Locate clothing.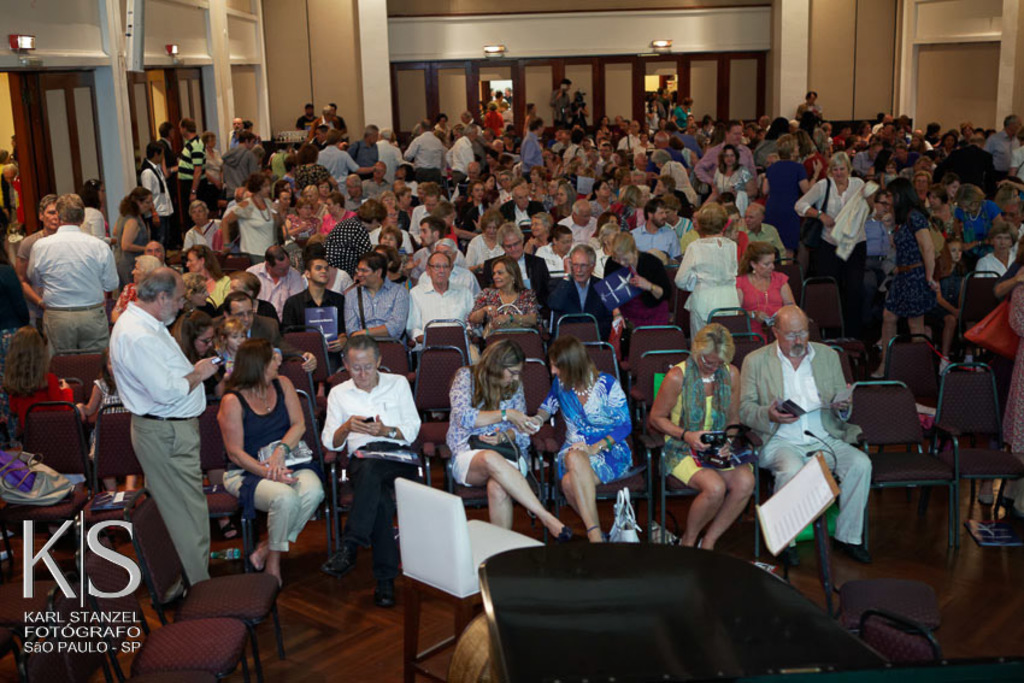
Bounding box: pyautogui.locateOnScreen(404, 277, 464, 342).
